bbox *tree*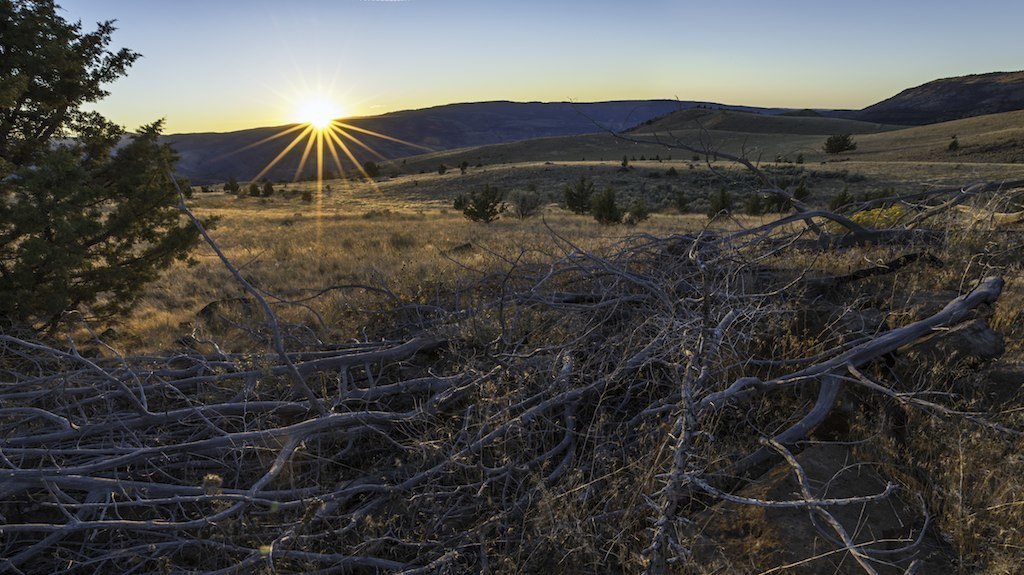
{"left": 819, "top": 134, "right": 856, "bottom": 158}
